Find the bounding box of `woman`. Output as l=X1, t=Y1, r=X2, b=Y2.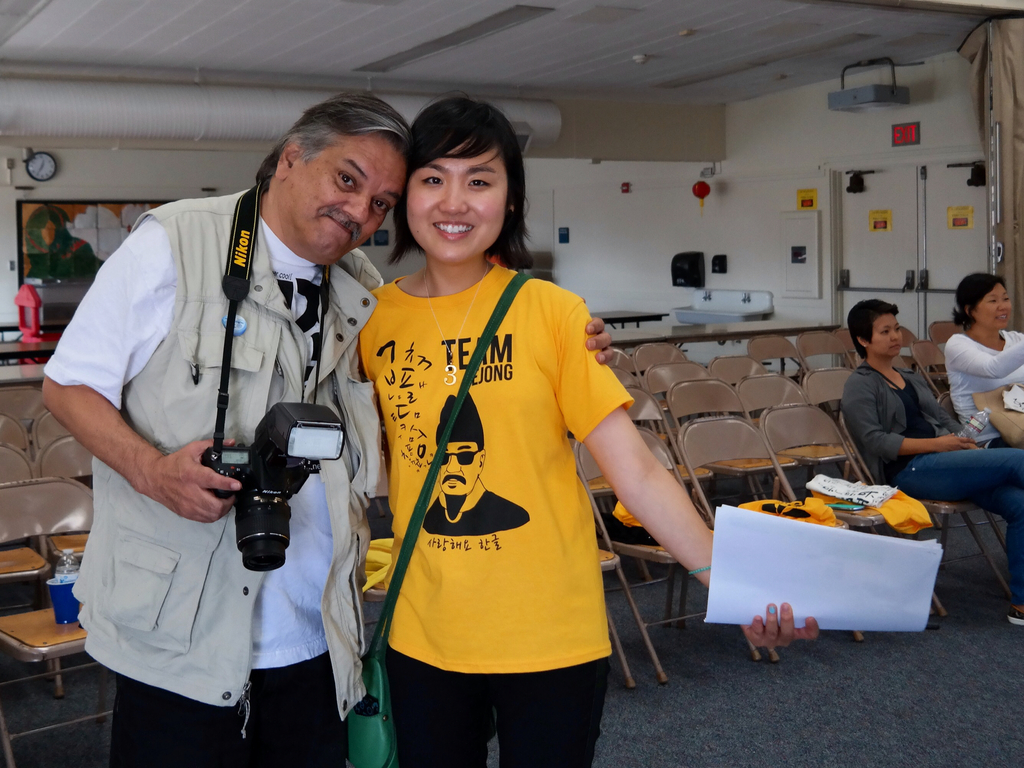
l=843, t=294, r=1023, b=625.
